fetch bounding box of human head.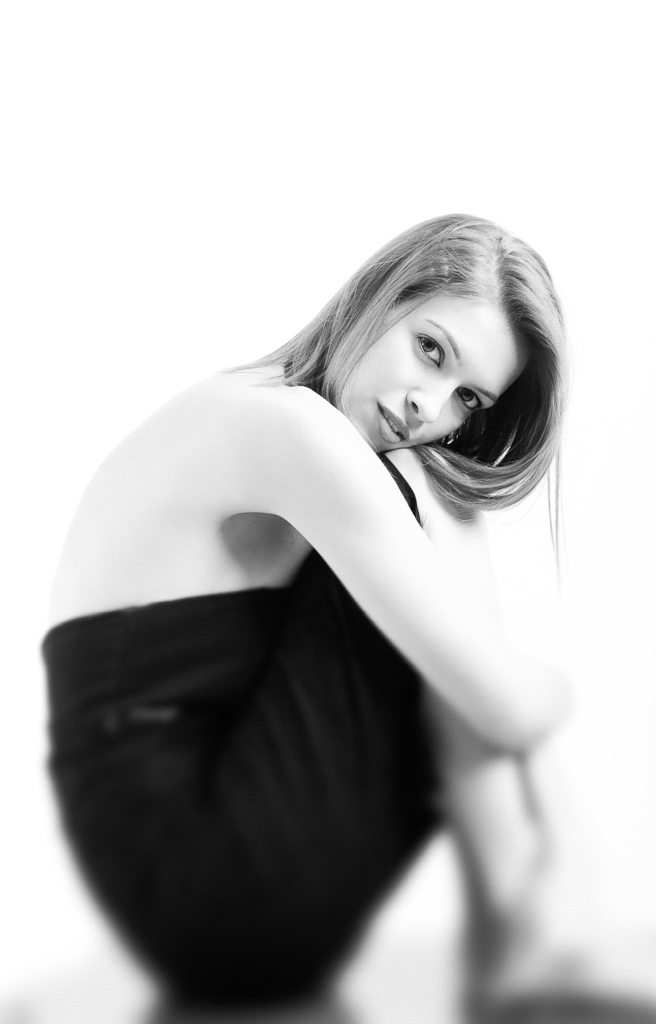
Bbox: 284 217 555 480.
